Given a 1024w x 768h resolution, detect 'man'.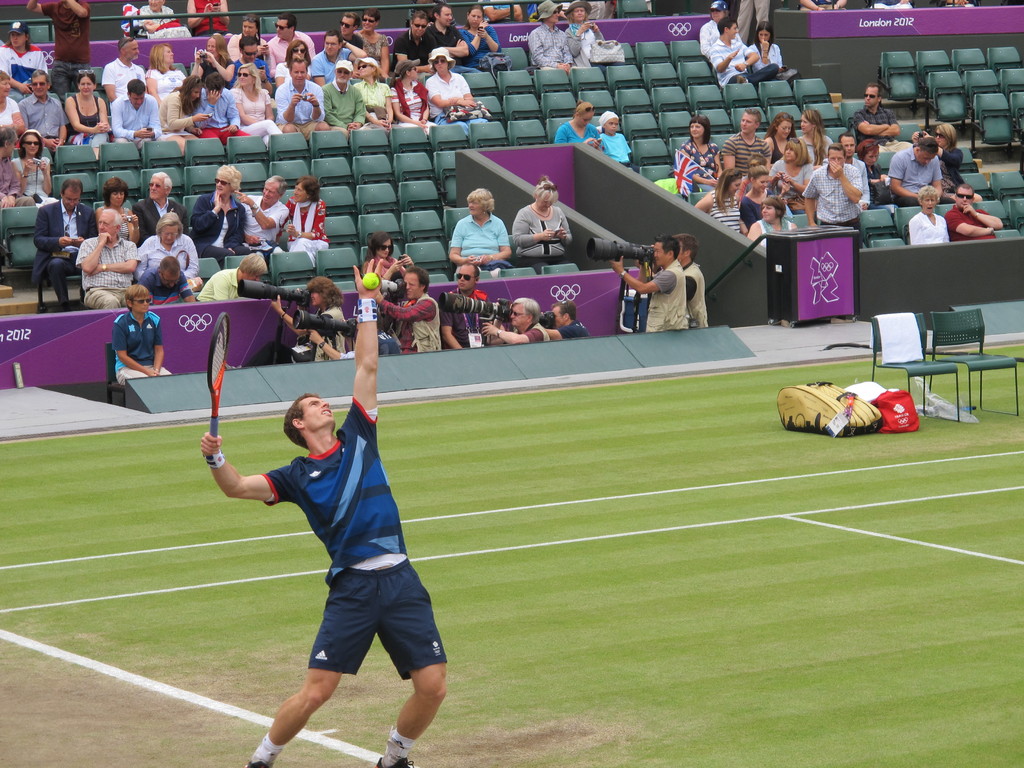
(left=79, top=206, right=145, bottom=321).
